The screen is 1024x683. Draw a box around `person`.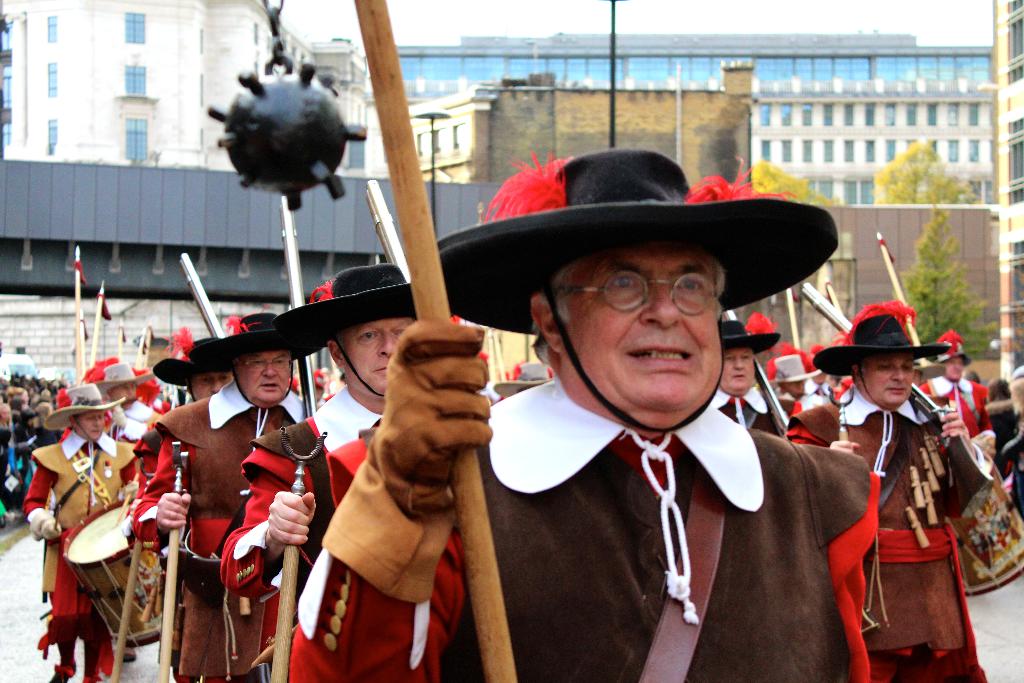
bbox=[792, 309, 984, 682].
